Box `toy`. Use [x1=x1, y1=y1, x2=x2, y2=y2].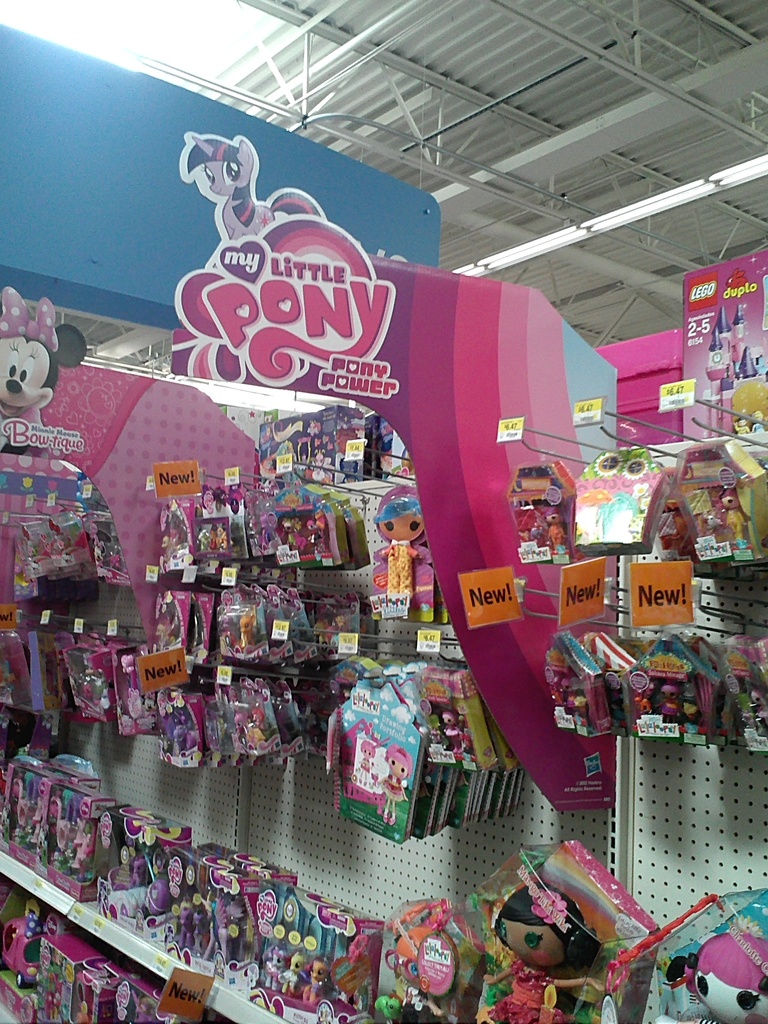
[x1=562, y1=678, x2=583, y2=724].
